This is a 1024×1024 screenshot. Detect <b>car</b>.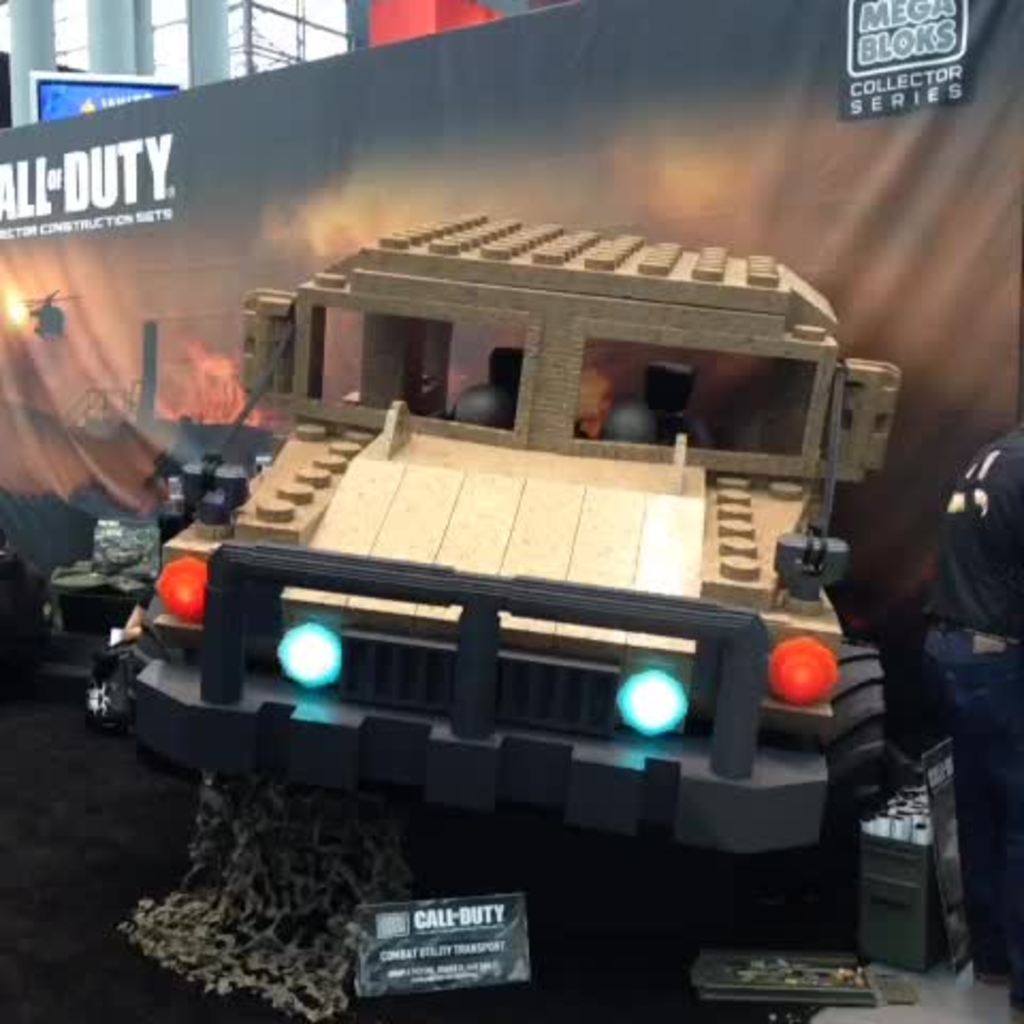
{"x1": 109, "y1": 211, "x2": 900, "y2": 855}.
